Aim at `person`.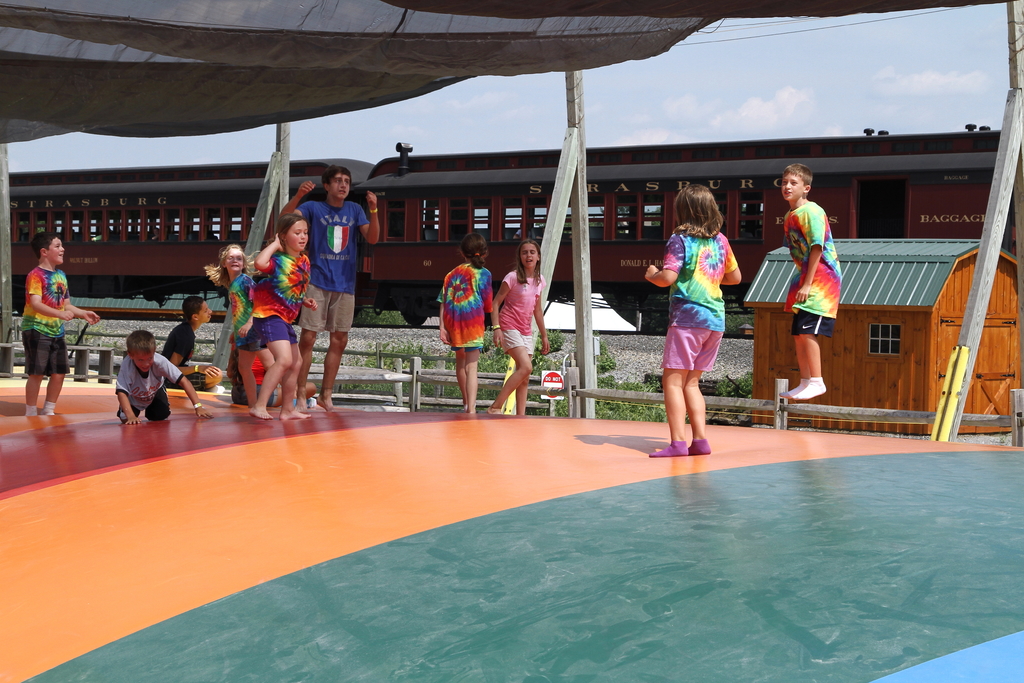
Aimed at <bbox>488, 240, 552, 415</bbox>.
